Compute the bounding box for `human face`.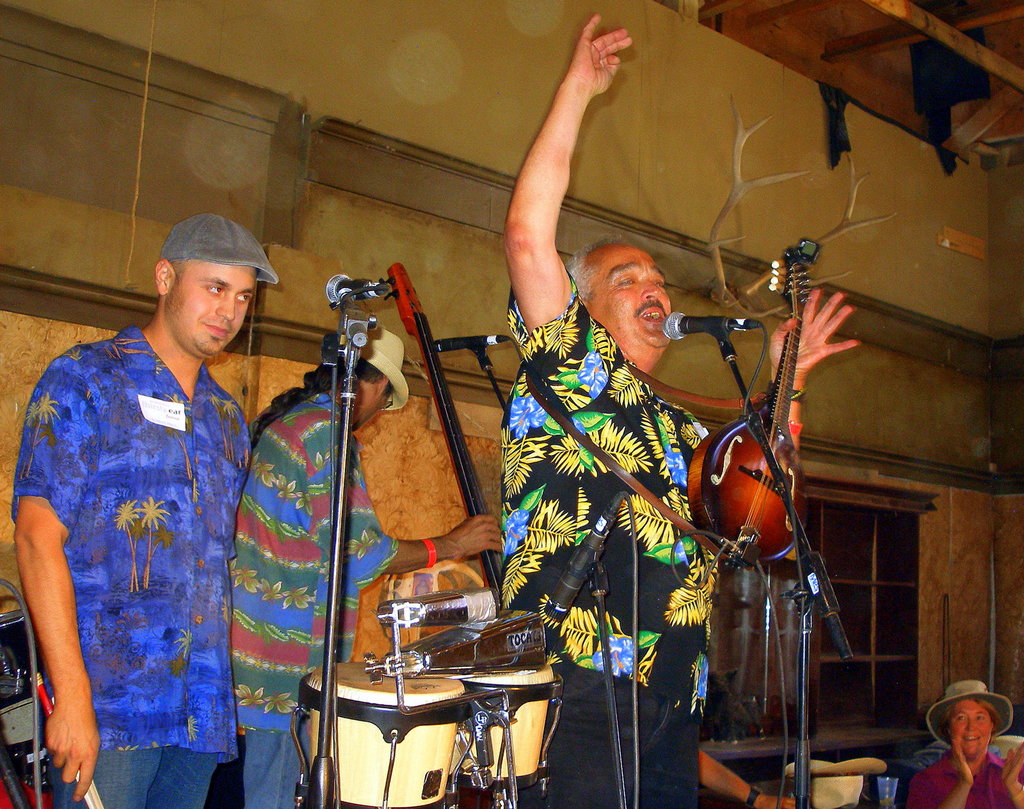
select_region(945, 698, 995, 760).
